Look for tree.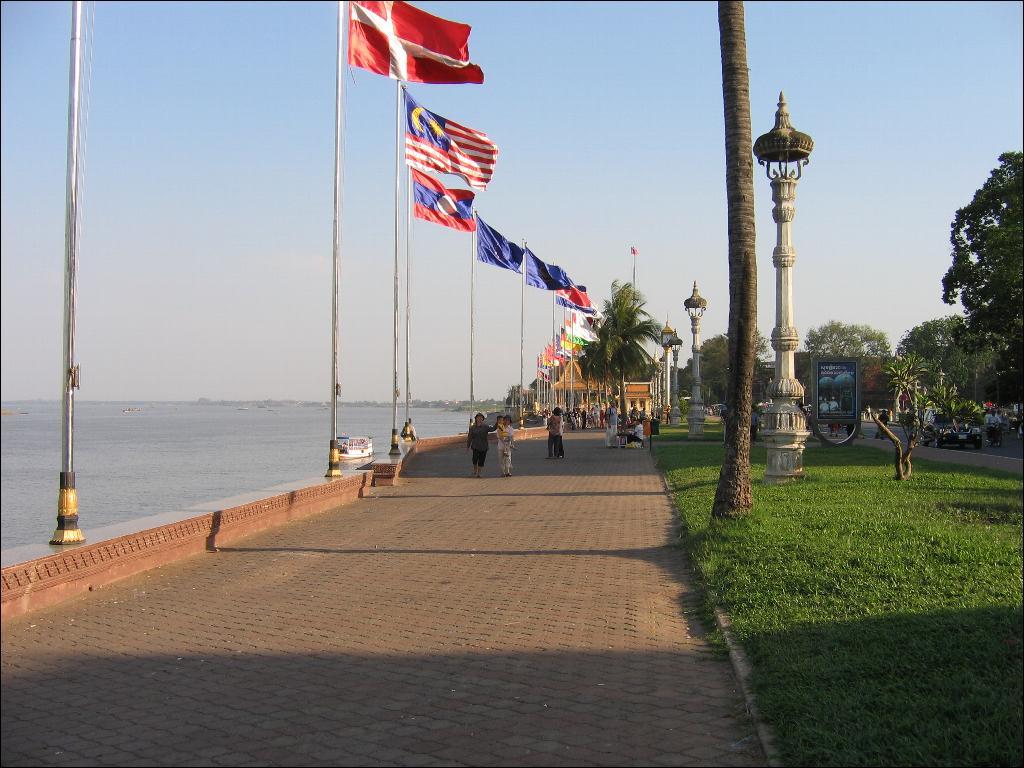
Found: BBox(938, 146, 1023, 427).
